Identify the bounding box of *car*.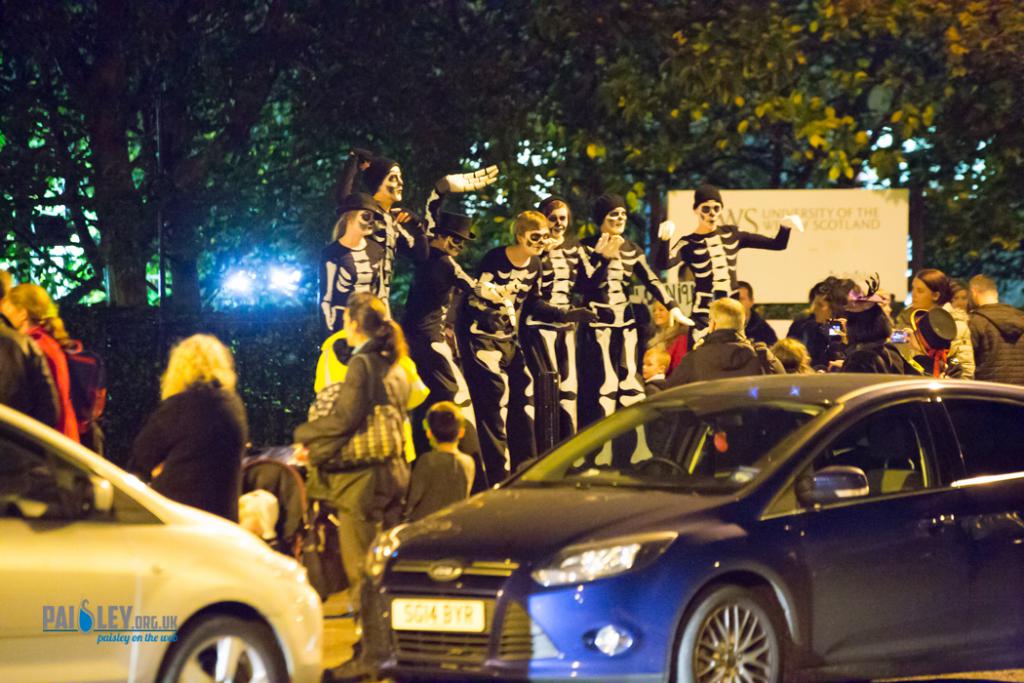
l=403, t=358, r=1019, b=682.
